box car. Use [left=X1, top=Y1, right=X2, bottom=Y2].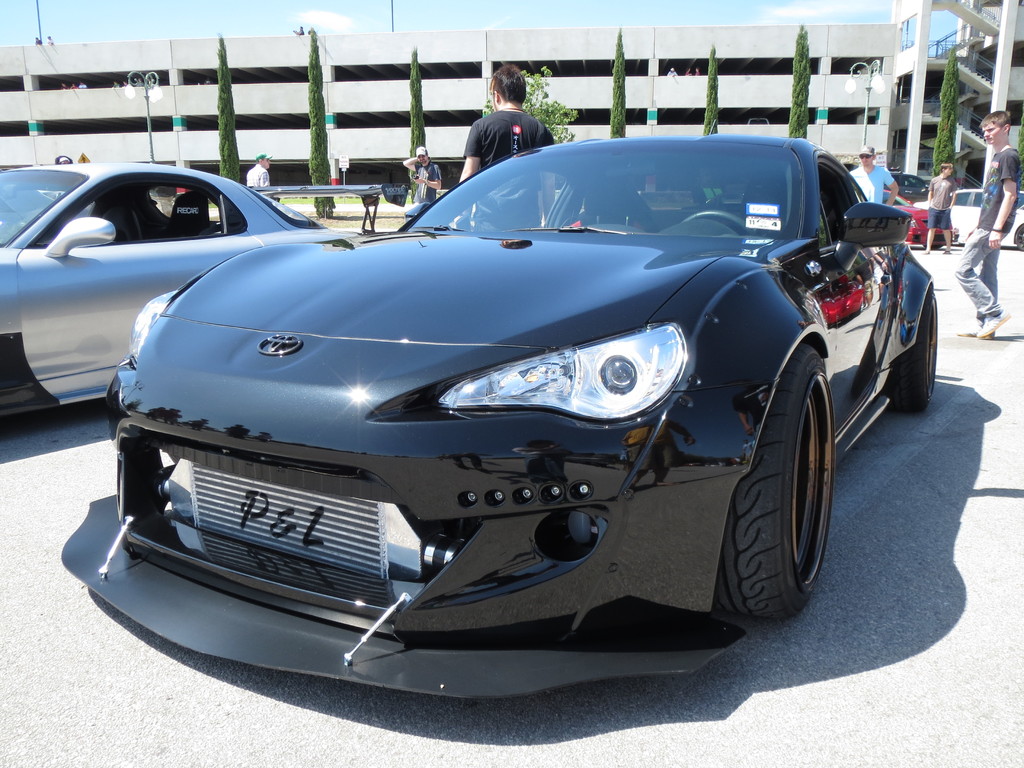
[left=57, top=145, right=943, bottom=710].
